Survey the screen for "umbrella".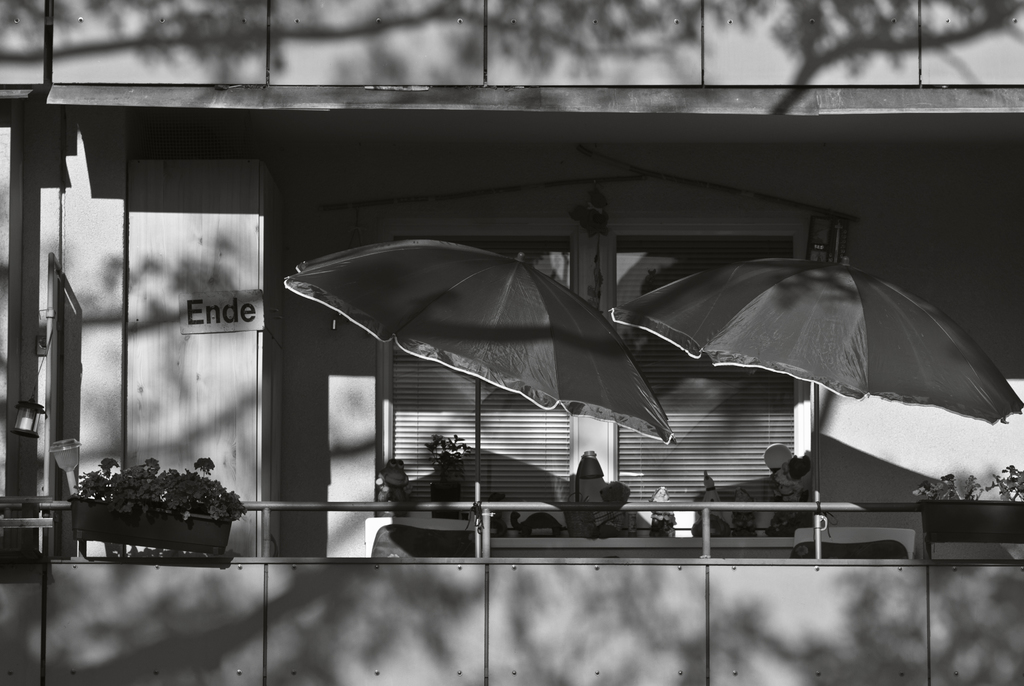
Survey found: pyautogui.locateOnScreen(275, 235, 671, 509).
